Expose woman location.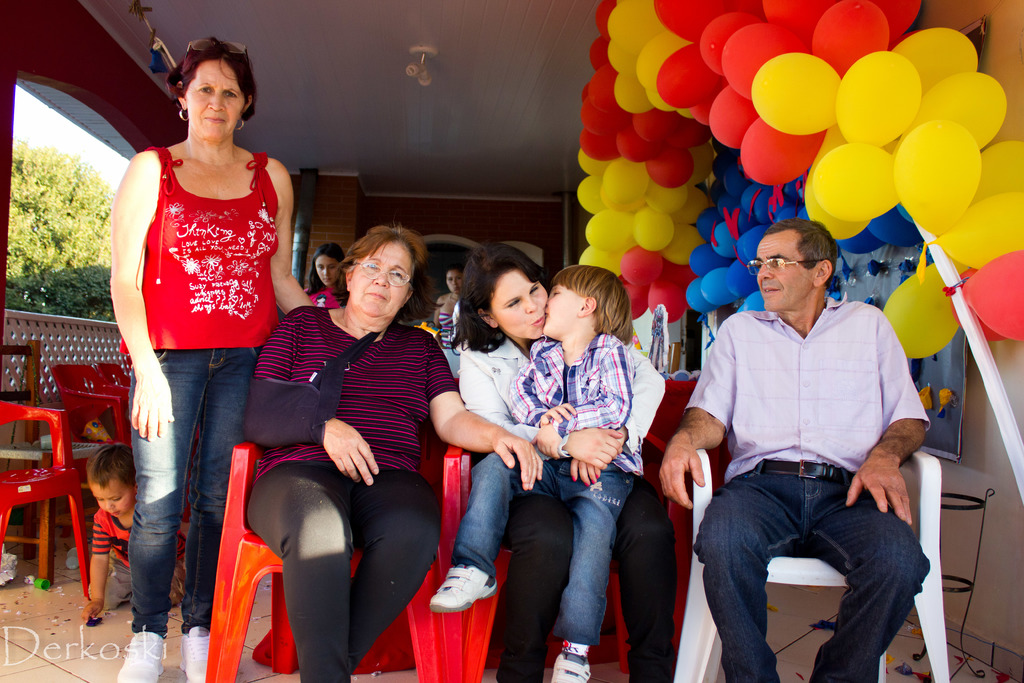
Exposed at <region>243, 223, 543, 682</region>.
